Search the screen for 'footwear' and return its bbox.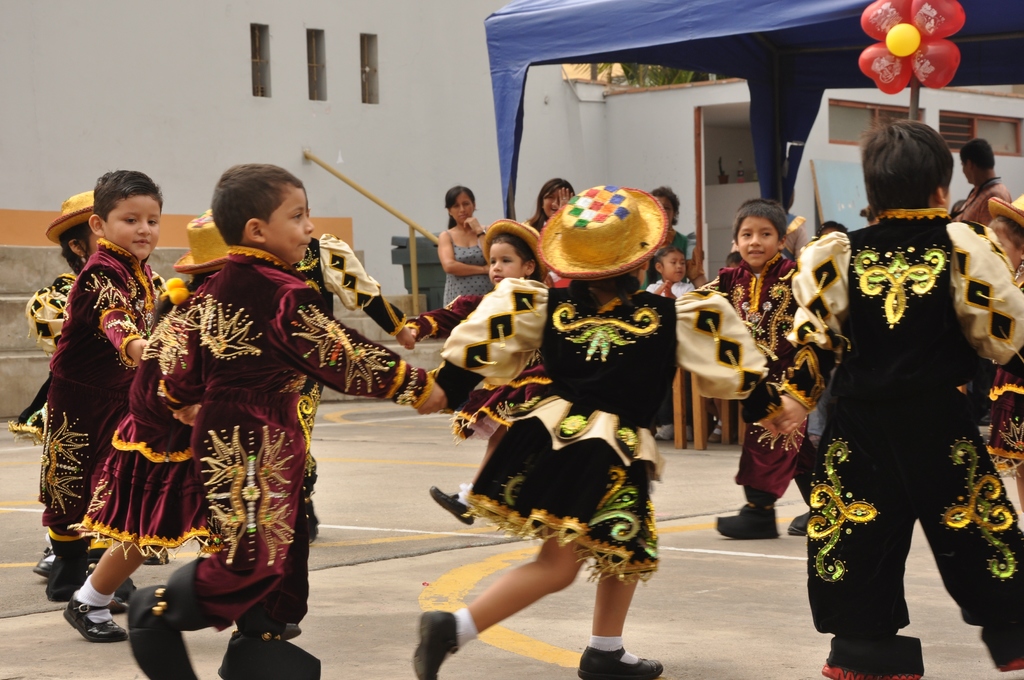
Found: {"left": 61, "top": 597, "right": 129, "bottom": 644}.
